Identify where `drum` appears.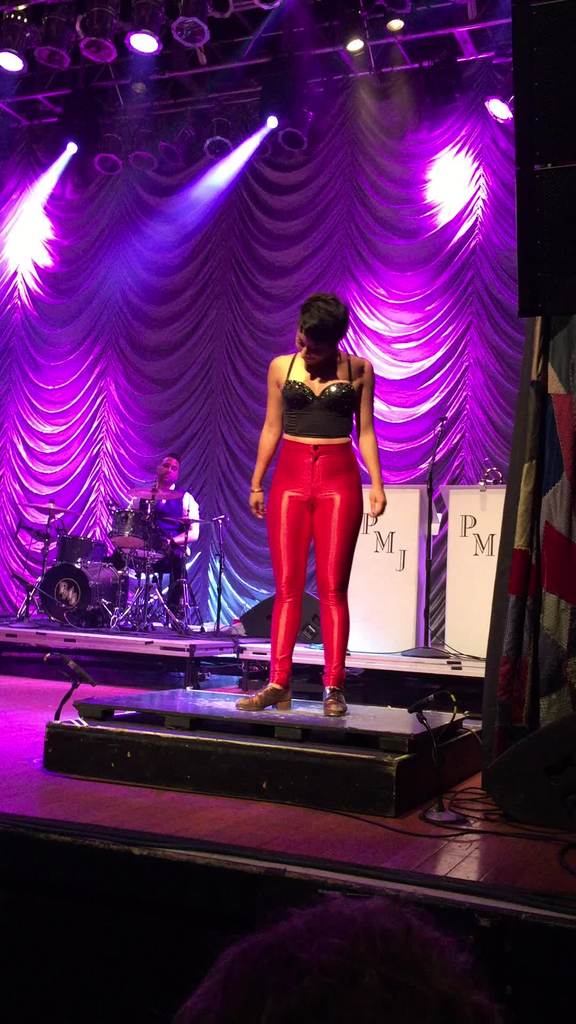
Appears at region(55, 536, 109, 564).
